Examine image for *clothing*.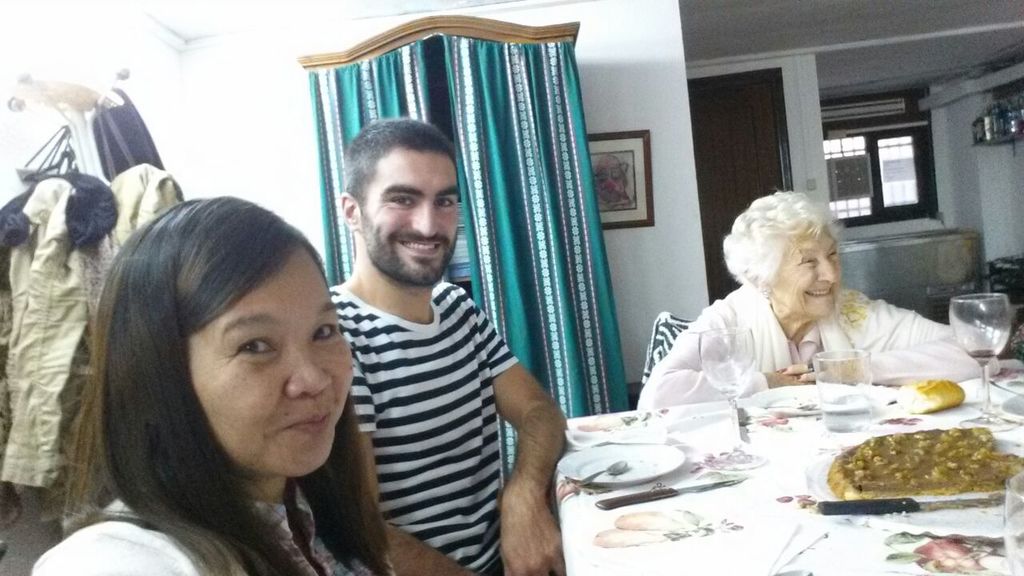
Examination result: 636, 280, 1004, 412.
